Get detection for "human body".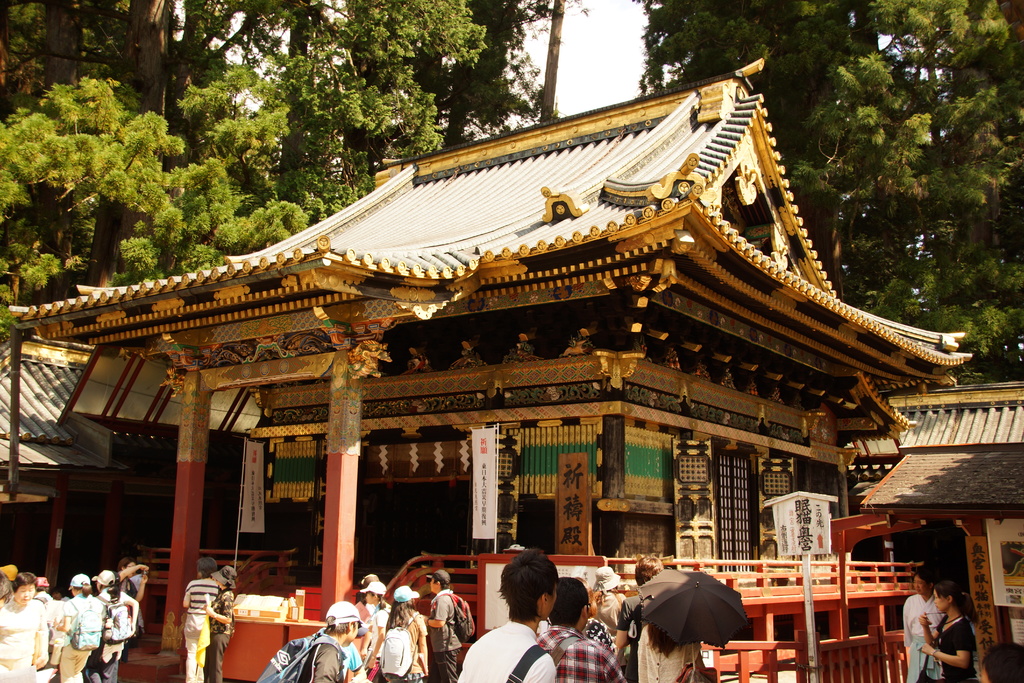
Detection: 182:575:214:681.
